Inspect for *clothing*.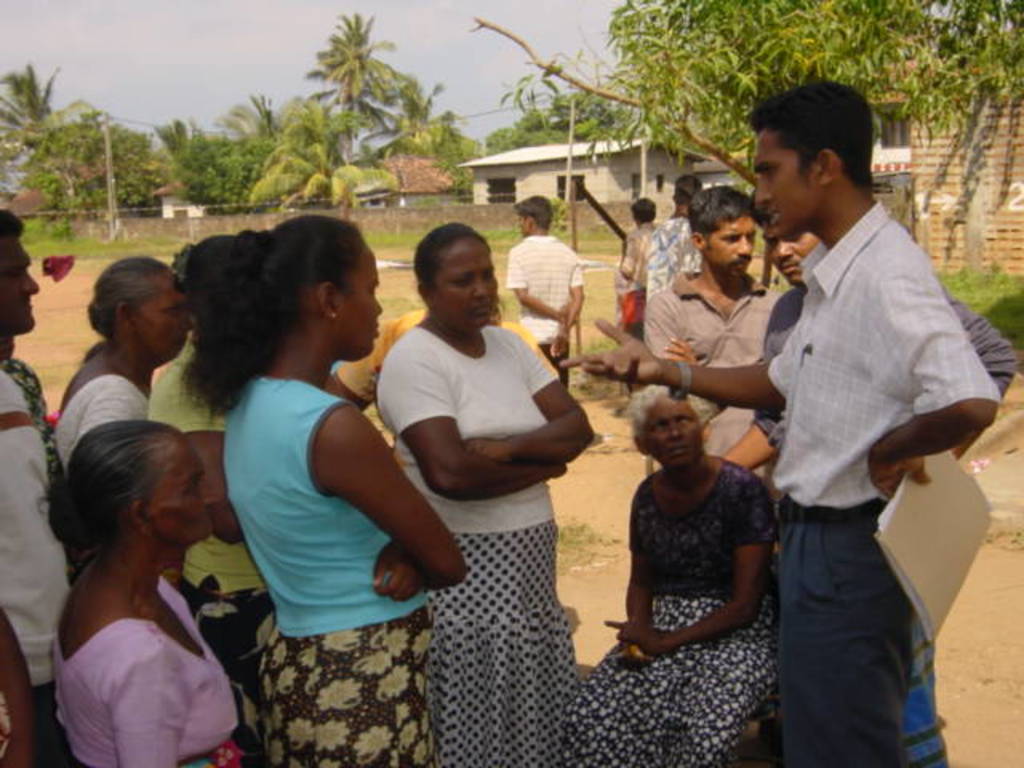
Inspection: [376, 328, 565, 766].
